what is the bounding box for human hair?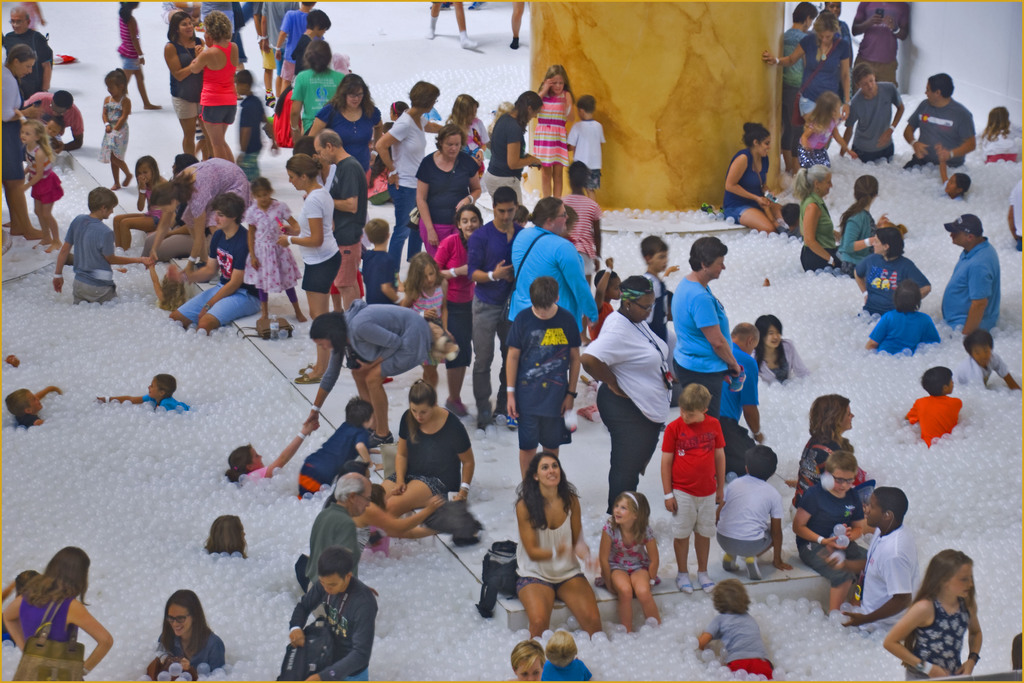
crop(797, 1, 812, 26).
